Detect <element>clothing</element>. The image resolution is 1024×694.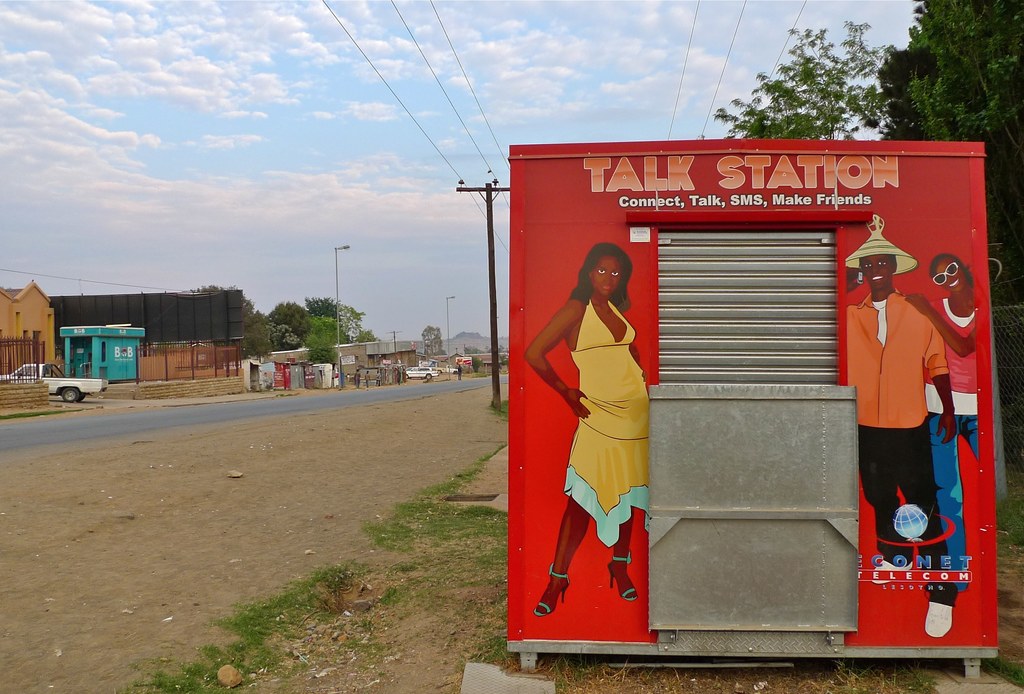
[845, 292, 958, 560].
